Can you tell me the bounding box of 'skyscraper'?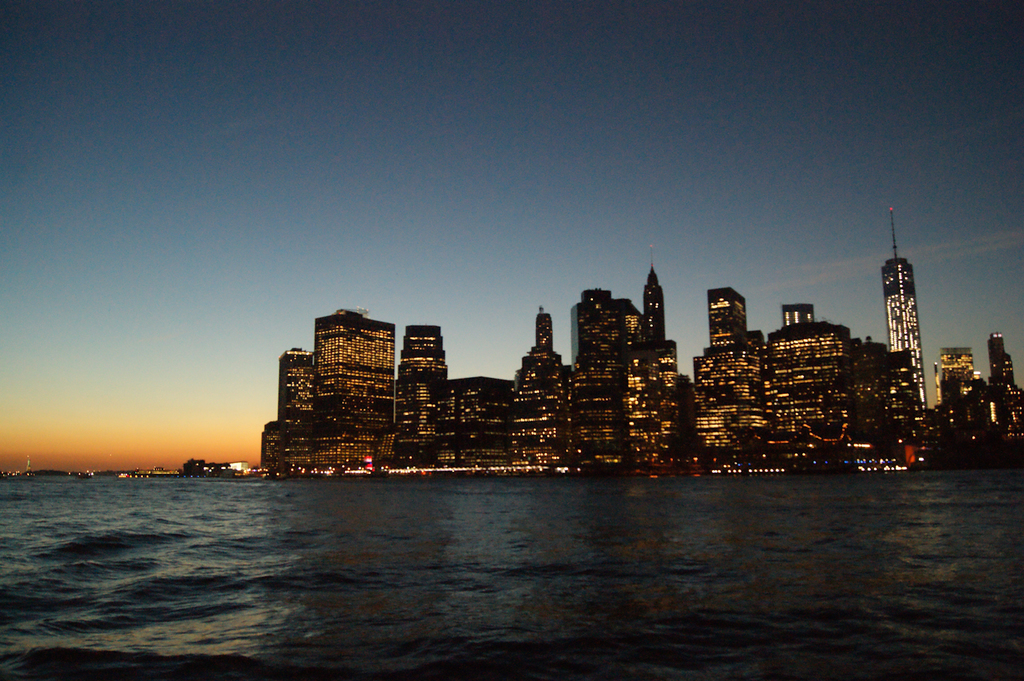
x1=313, y1=310, x2=395, y2=434.
